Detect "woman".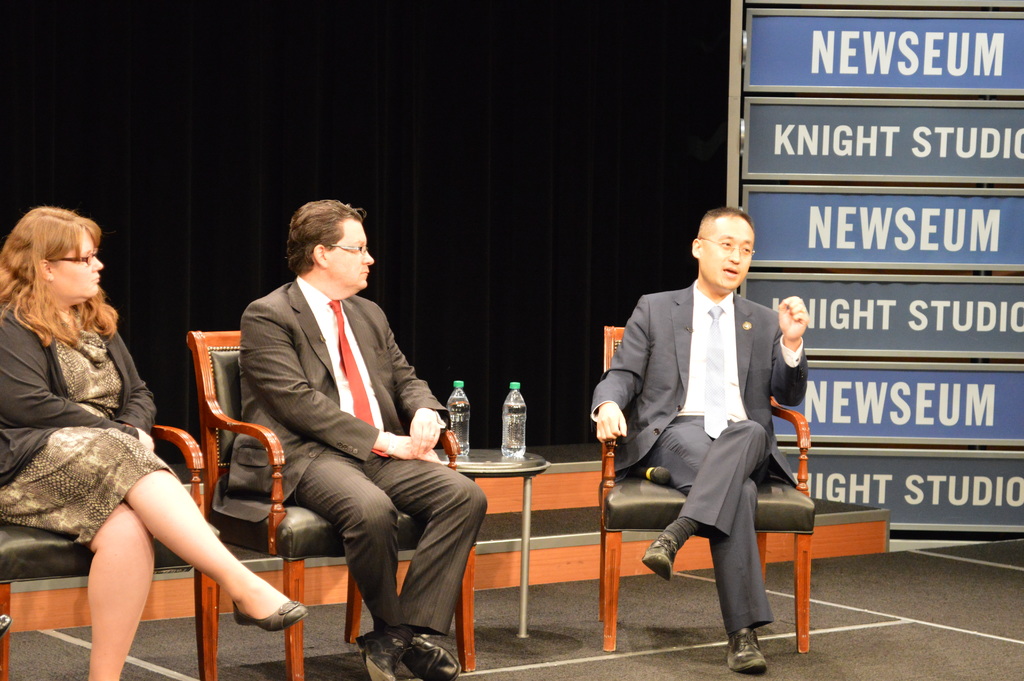
Detected at 12, 207, 237, 657.
